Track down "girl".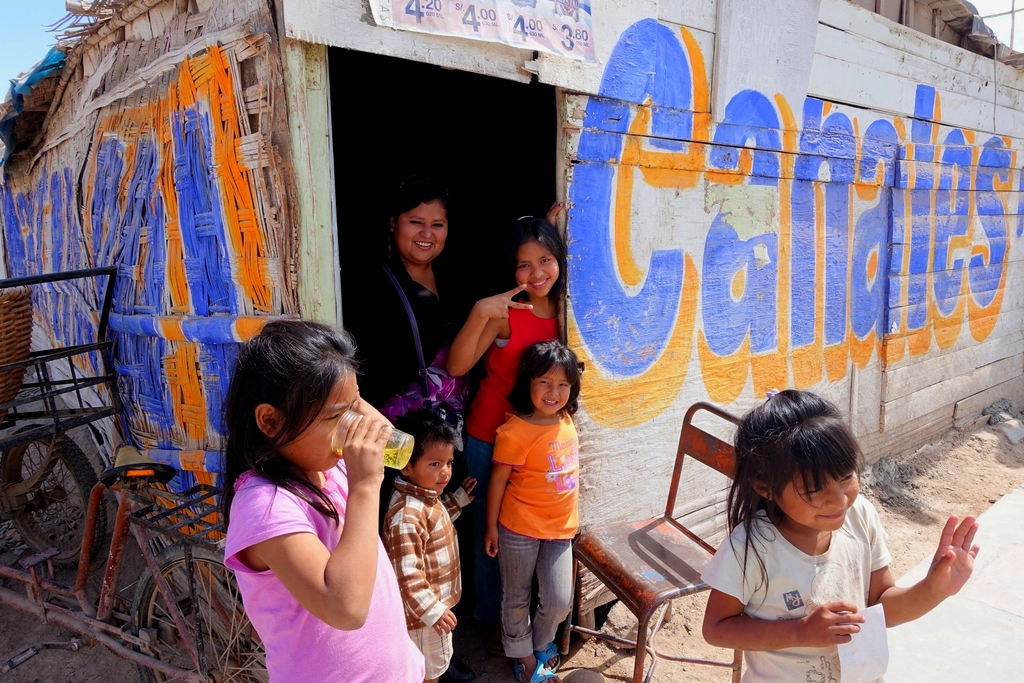
Tracked to x1=701 y1=384 x2=981 y2=682.
